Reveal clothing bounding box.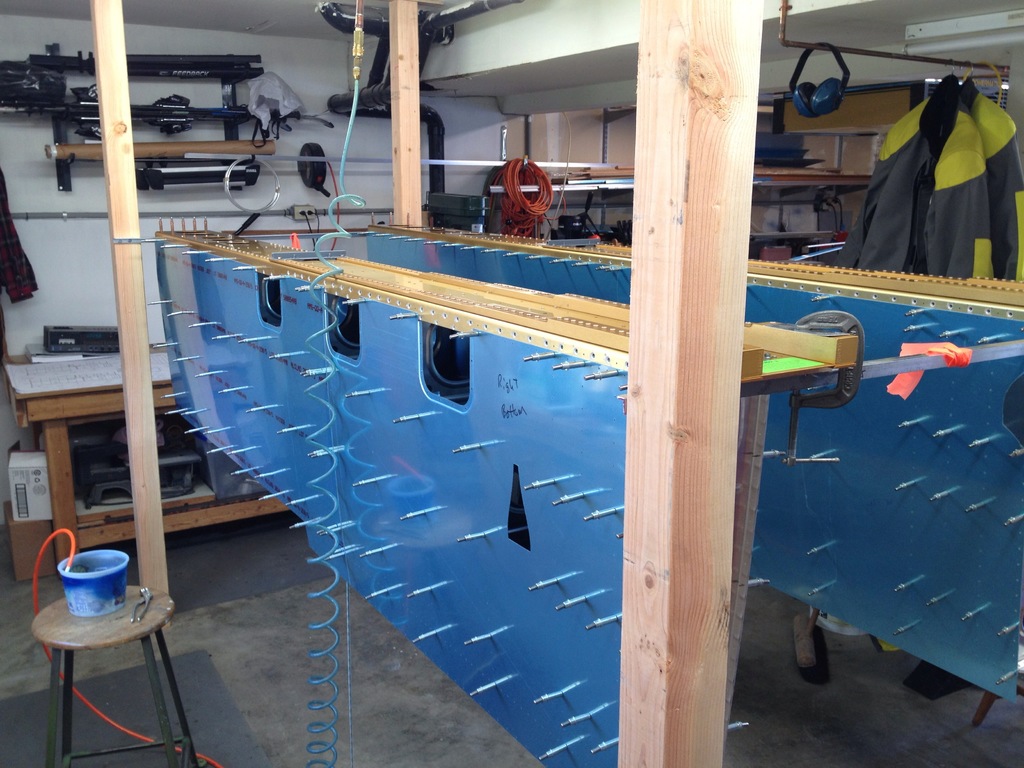
Revealed: 835 90 1004 290.
